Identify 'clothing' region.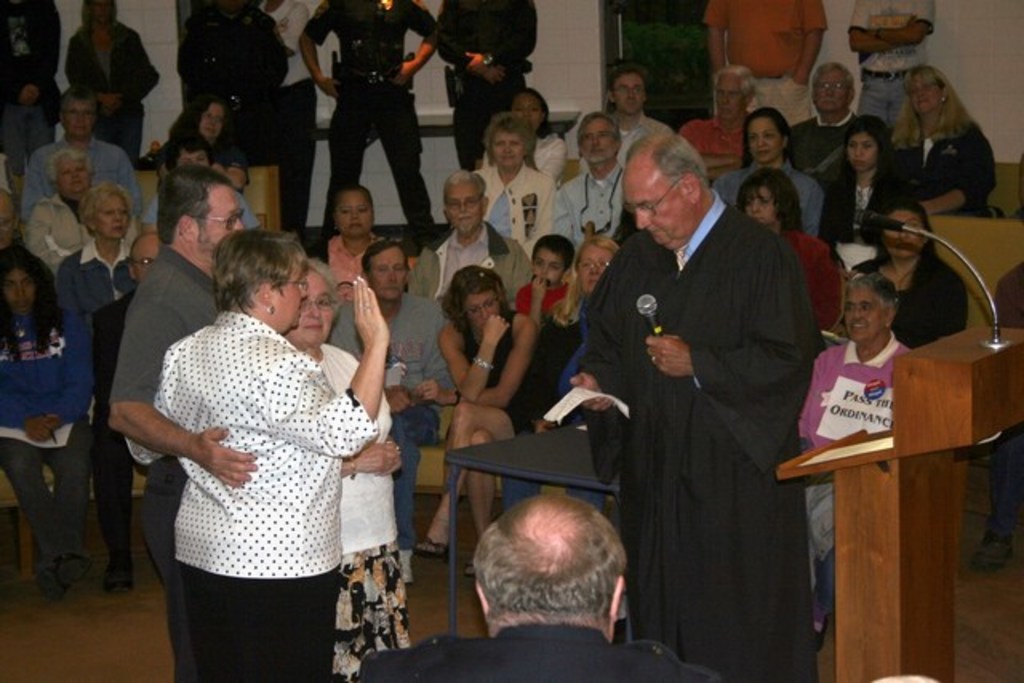
Region: x1=771 y1=227 x2=856 y2=339.
